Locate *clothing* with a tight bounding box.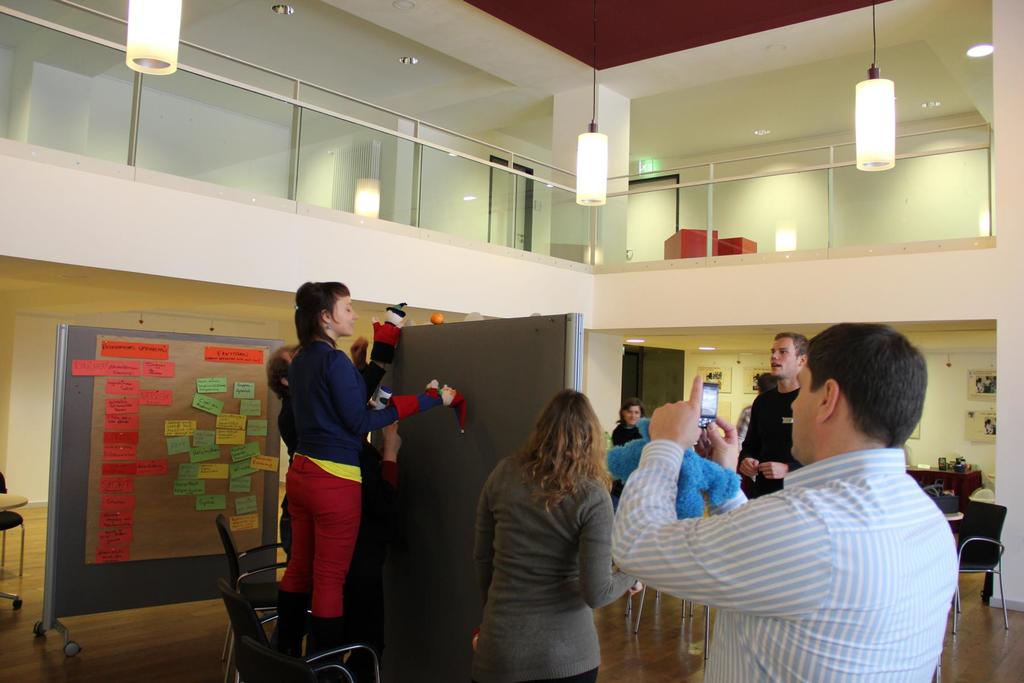
269 308 388 631.
